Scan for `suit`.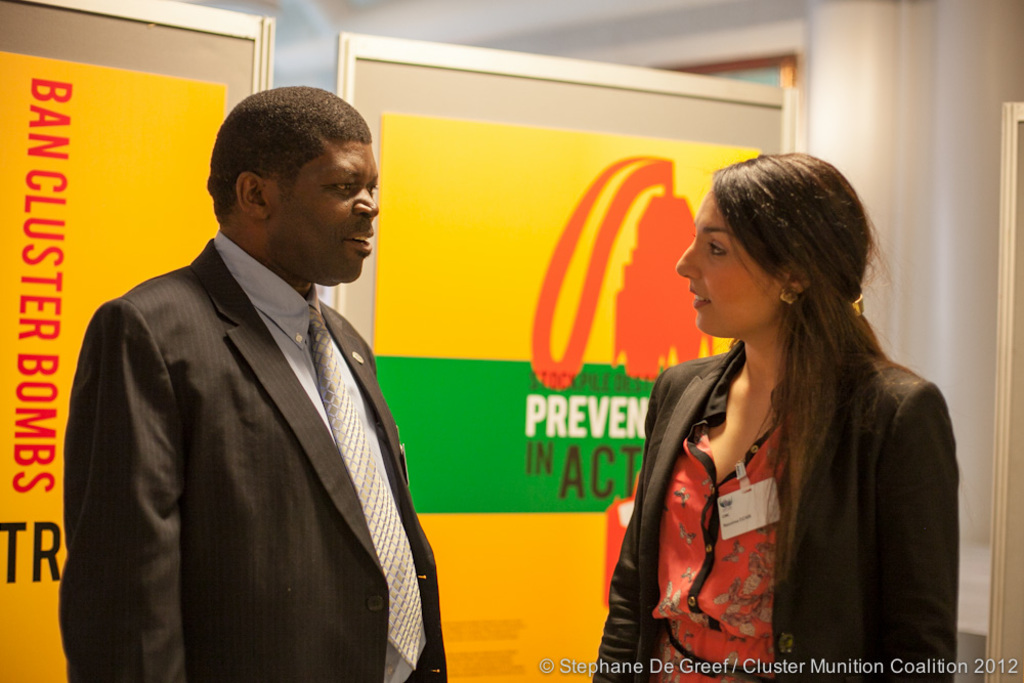
Scan result: [left=59, top=138, right=442, bottom=682].
